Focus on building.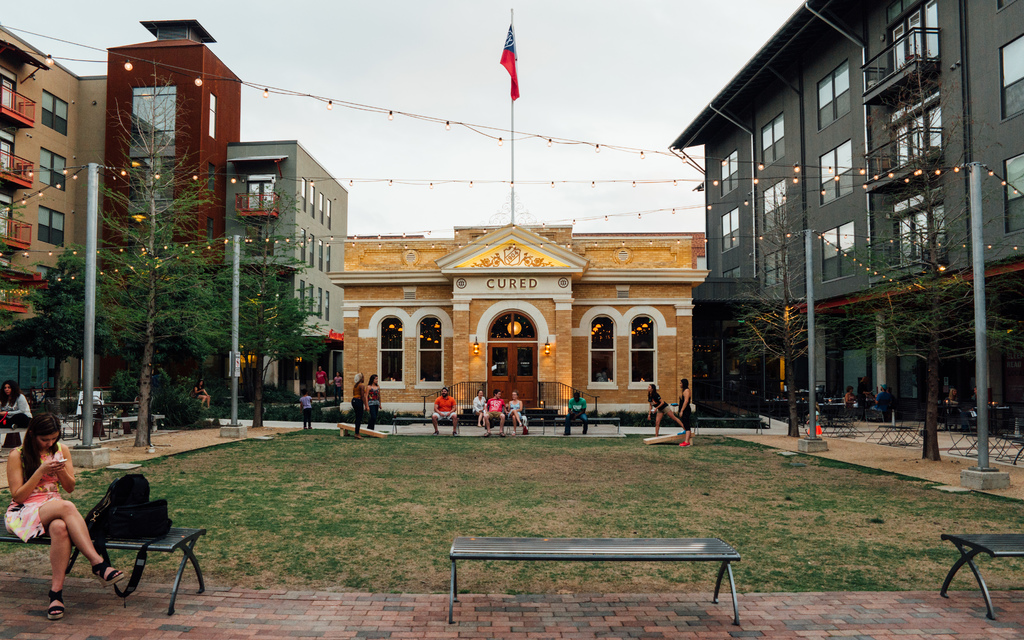
Focused at 102:17:358:409.
